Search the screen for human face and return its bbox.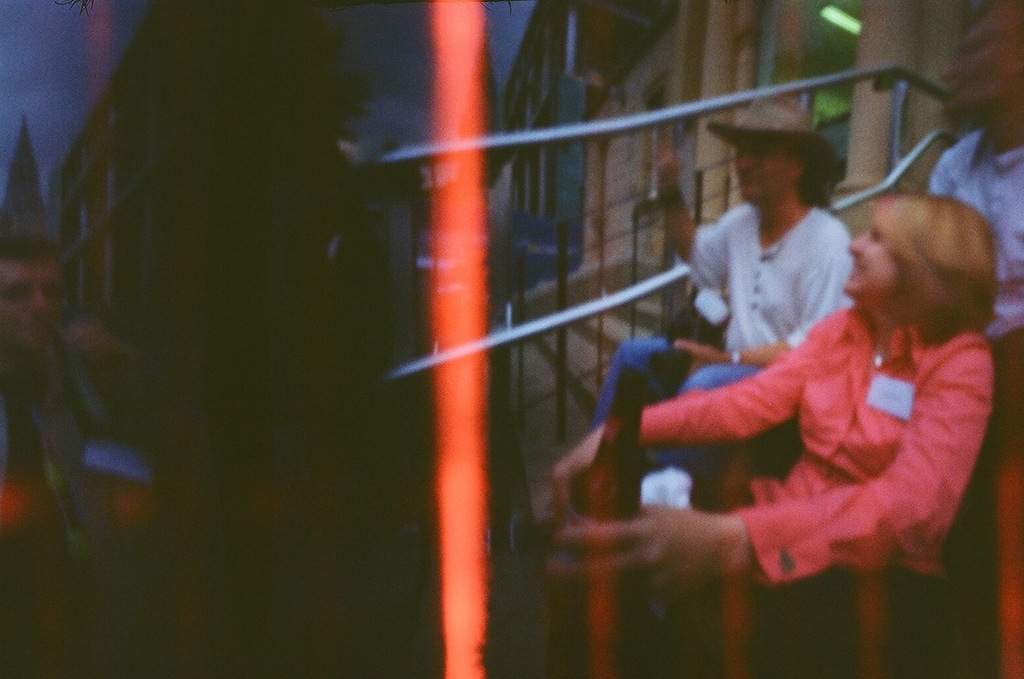
Found: [933,19,1011,125].
